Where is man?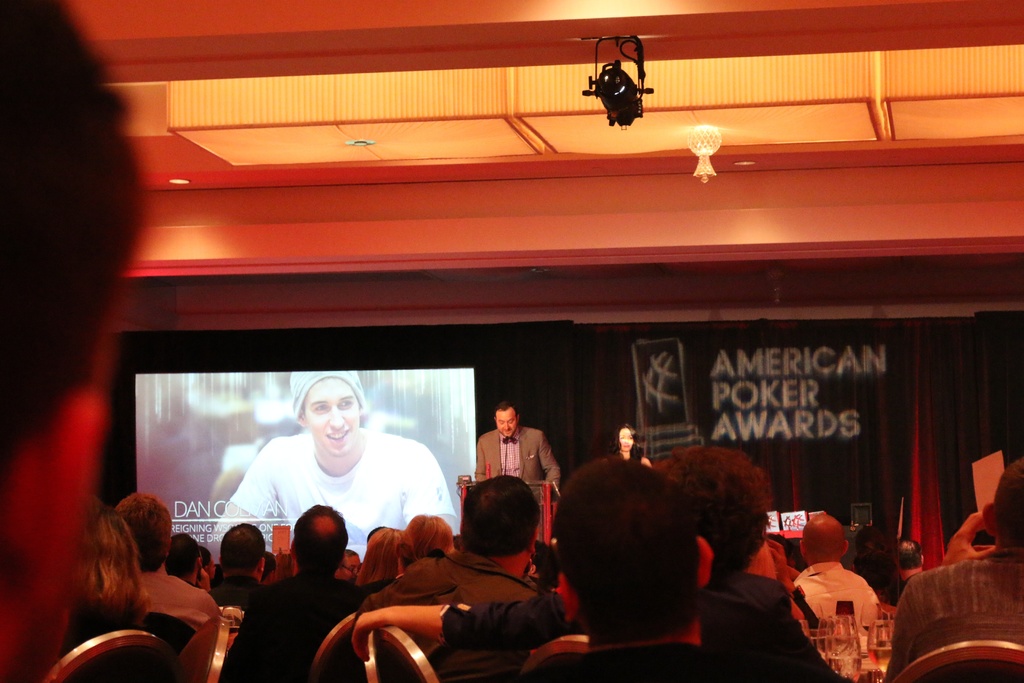
locate(200, 366, 452, 562).
